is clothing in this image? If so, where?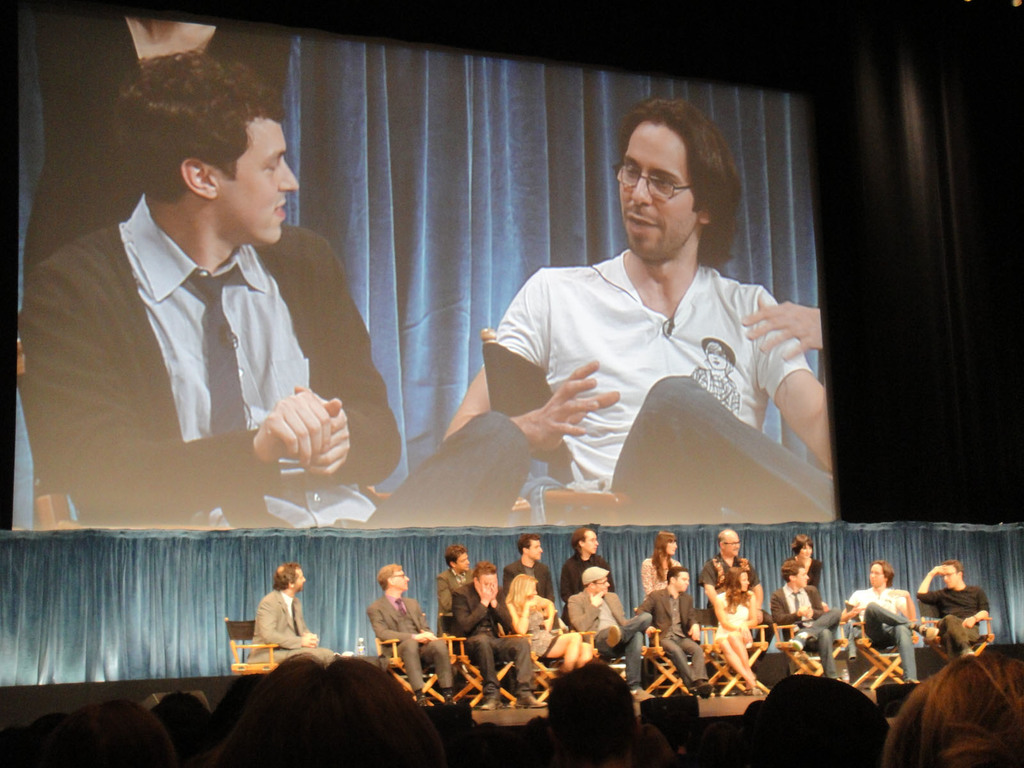
Yes, at (left=476, top=216, right=818, bottom=511).
